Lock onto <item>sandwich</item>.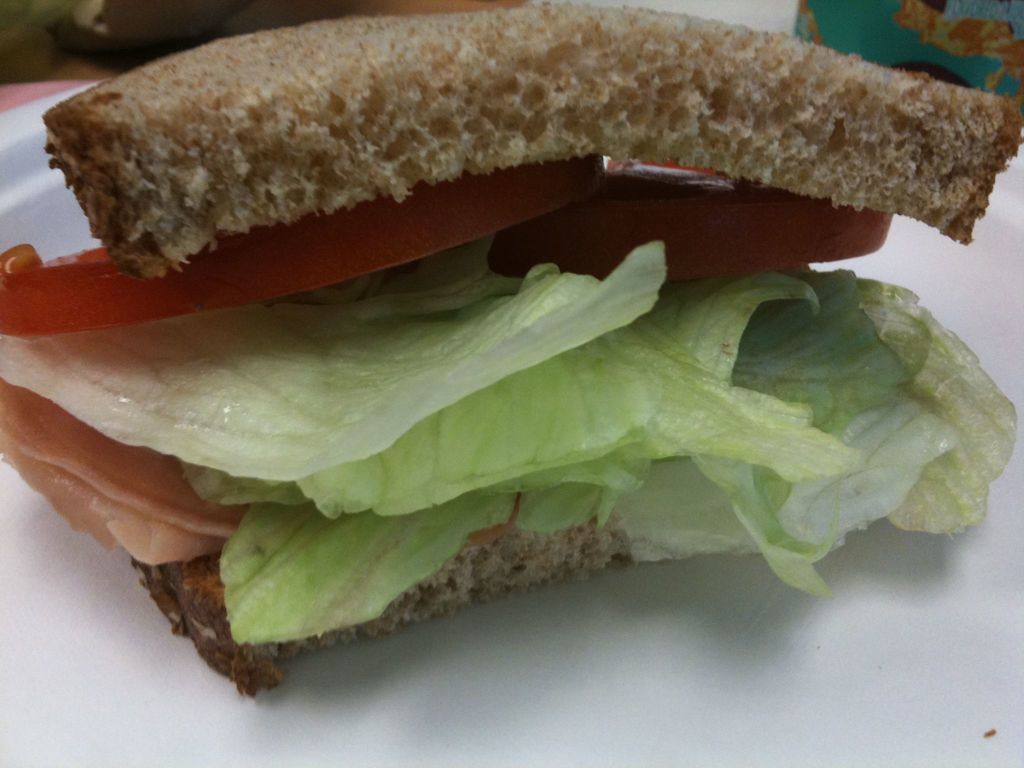
Locked: select_region(0, 0, 1023, 701).
